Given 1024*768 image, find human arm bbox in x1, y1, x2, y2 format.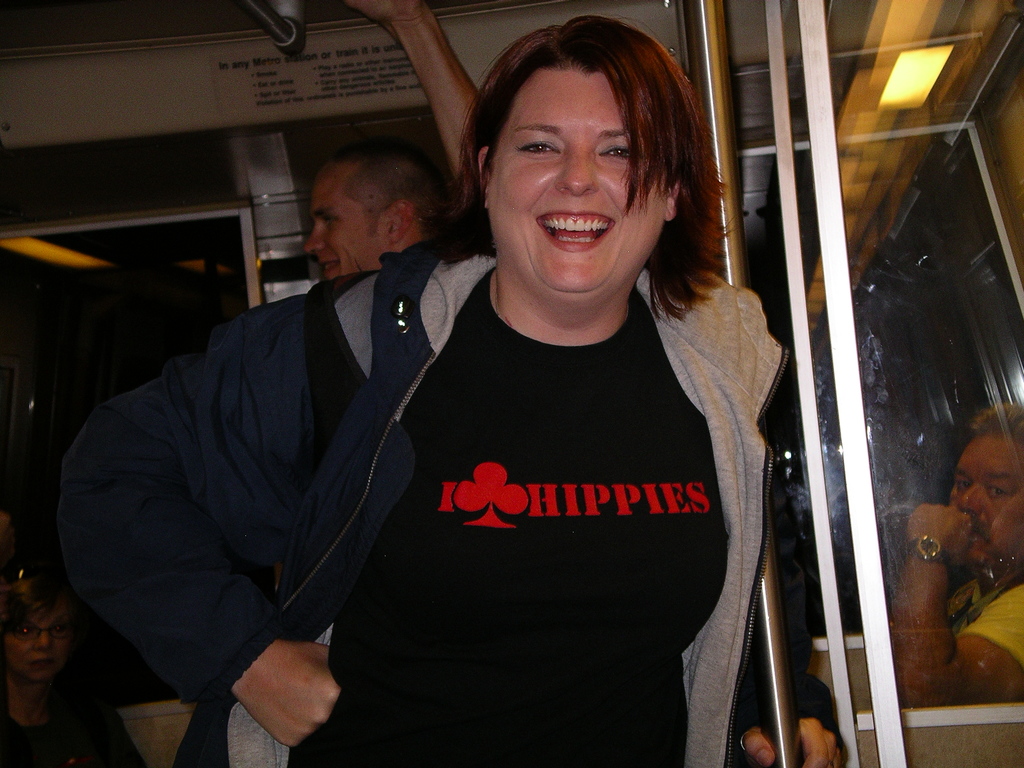
886, 492, 1023, 712.
